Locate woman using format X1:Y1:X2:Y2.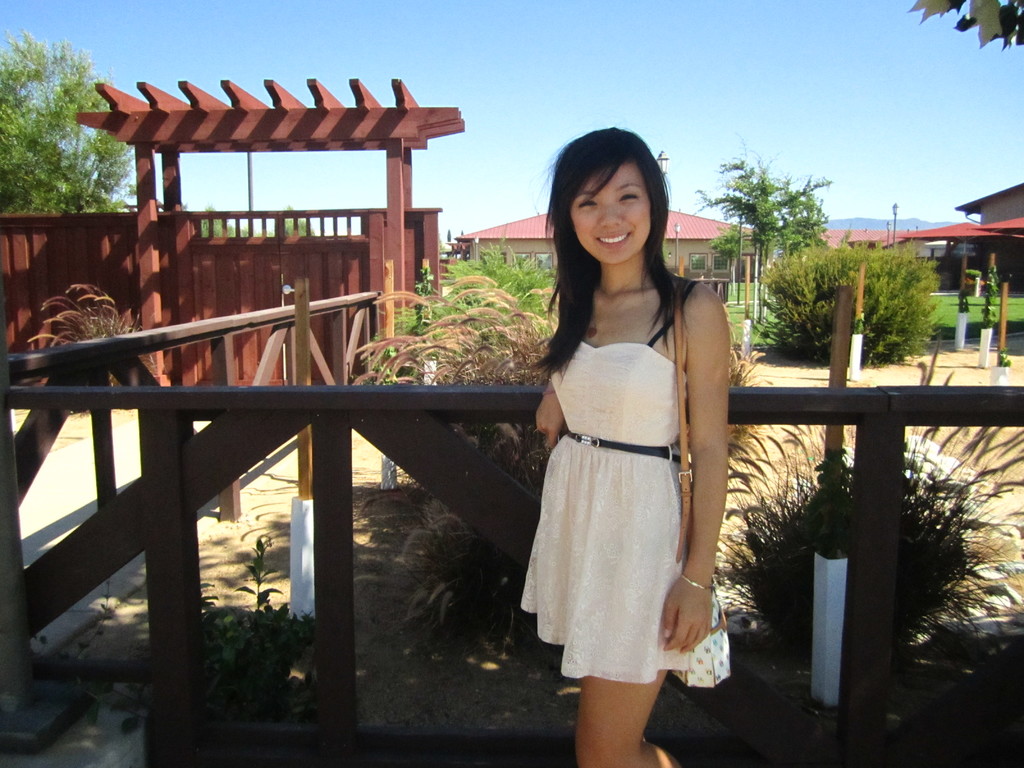
506:126:730:767.
